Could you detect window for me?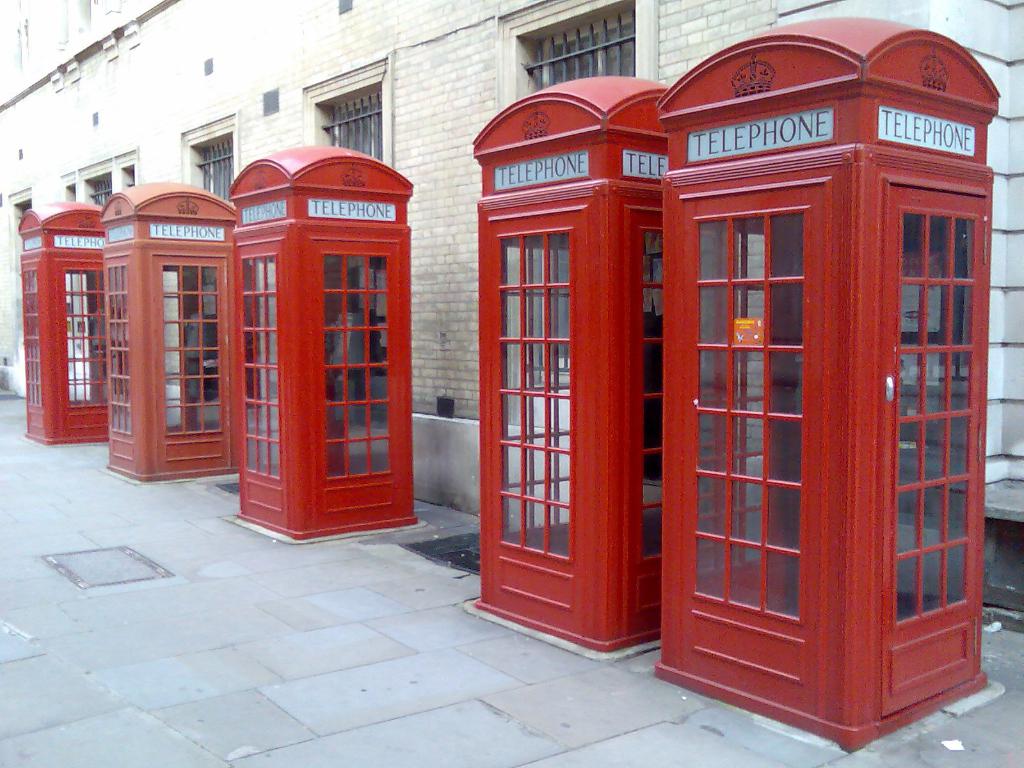
Detection result: bbox(291, 56, 410, 193).
